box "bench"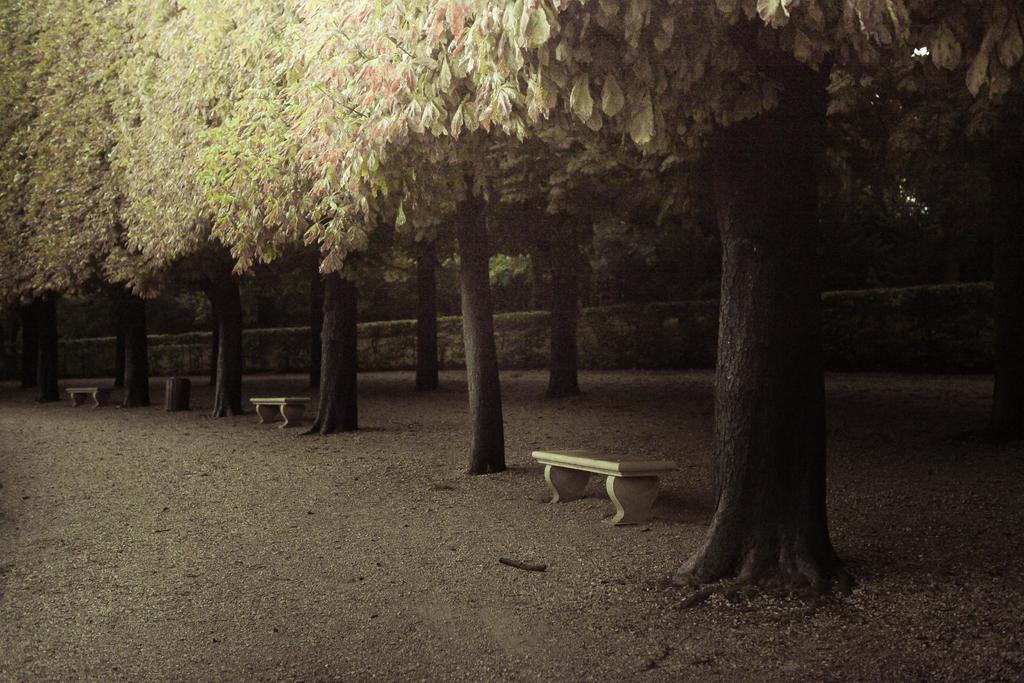
crop(246, 395, 308, 428)
